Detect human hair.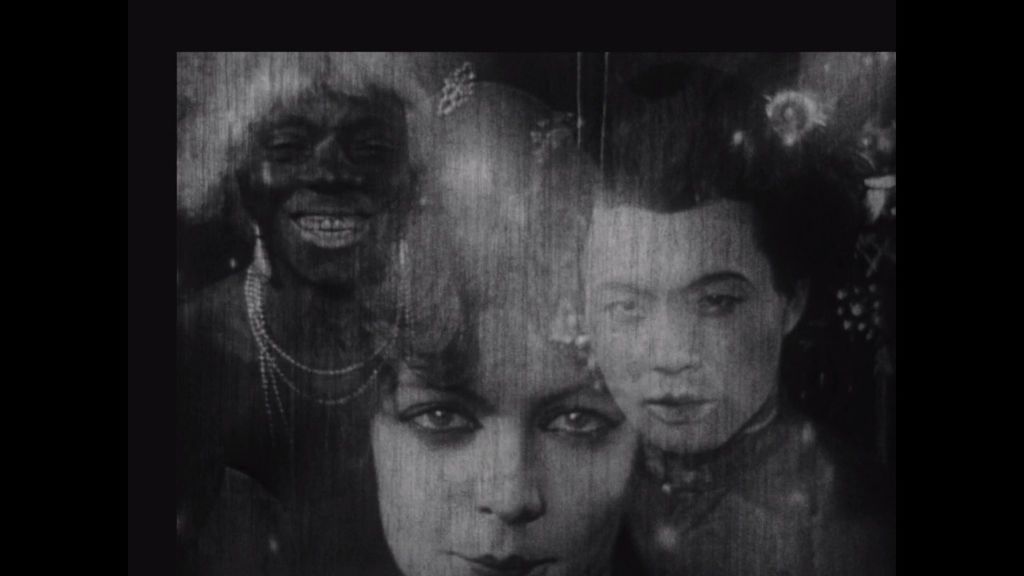
Detected at [584,49,845,296].
